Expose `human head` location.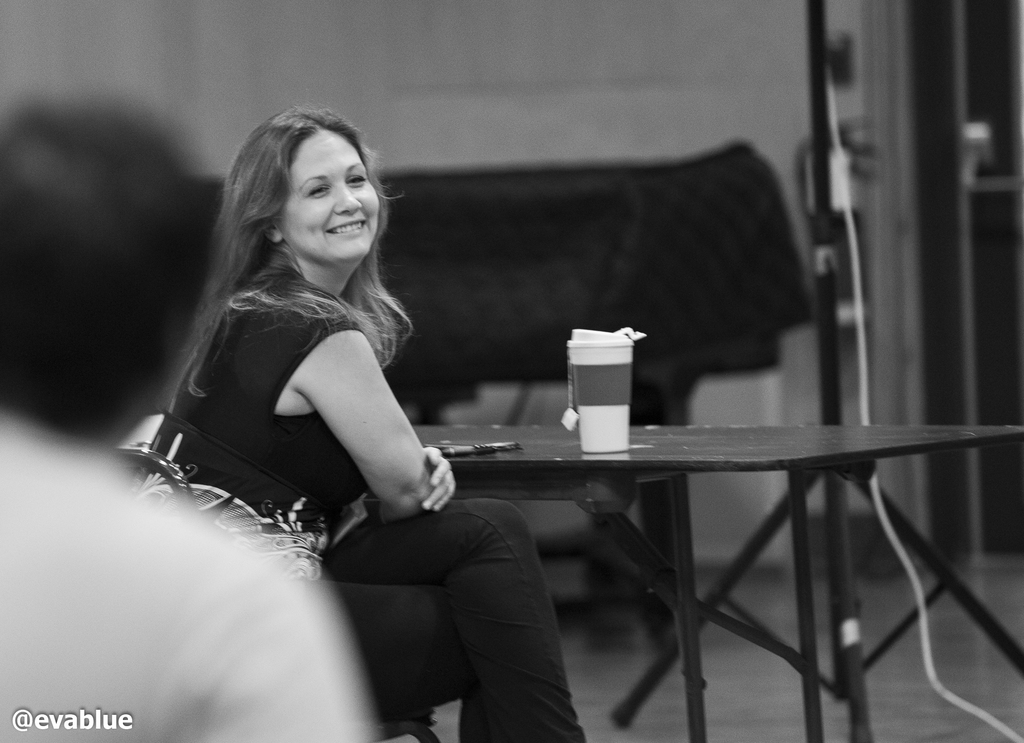
Exposed at pyautogui.locateOnScreen(229, 111, 383, 269).
